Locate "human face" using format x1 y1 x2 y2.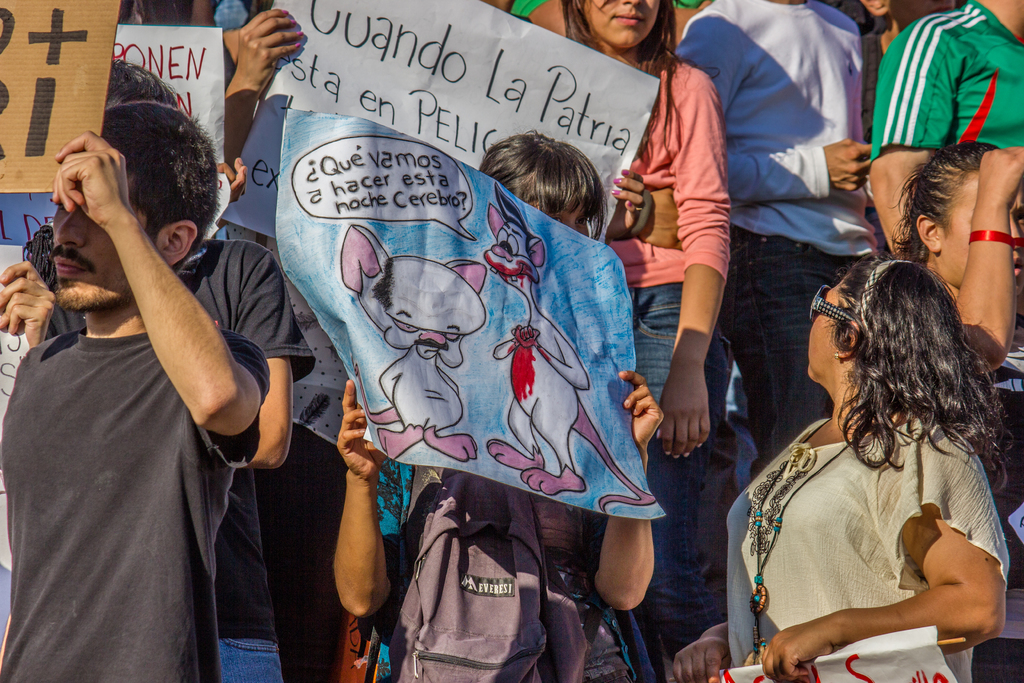
58 178 165 317.
